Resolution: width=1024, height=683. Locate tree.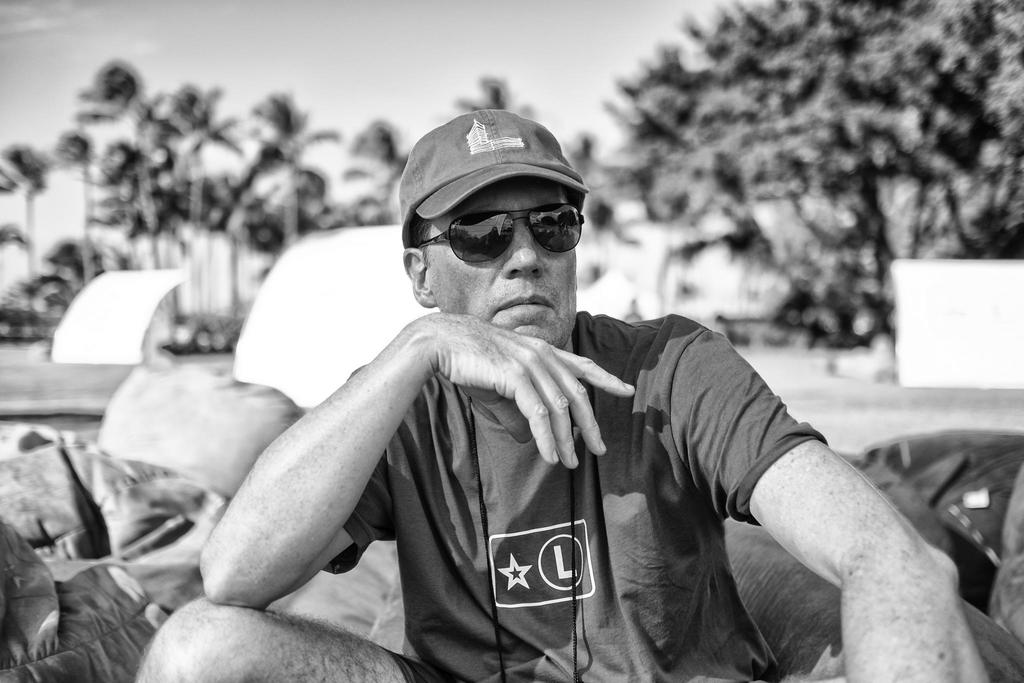
449, 63, 572, 129.
